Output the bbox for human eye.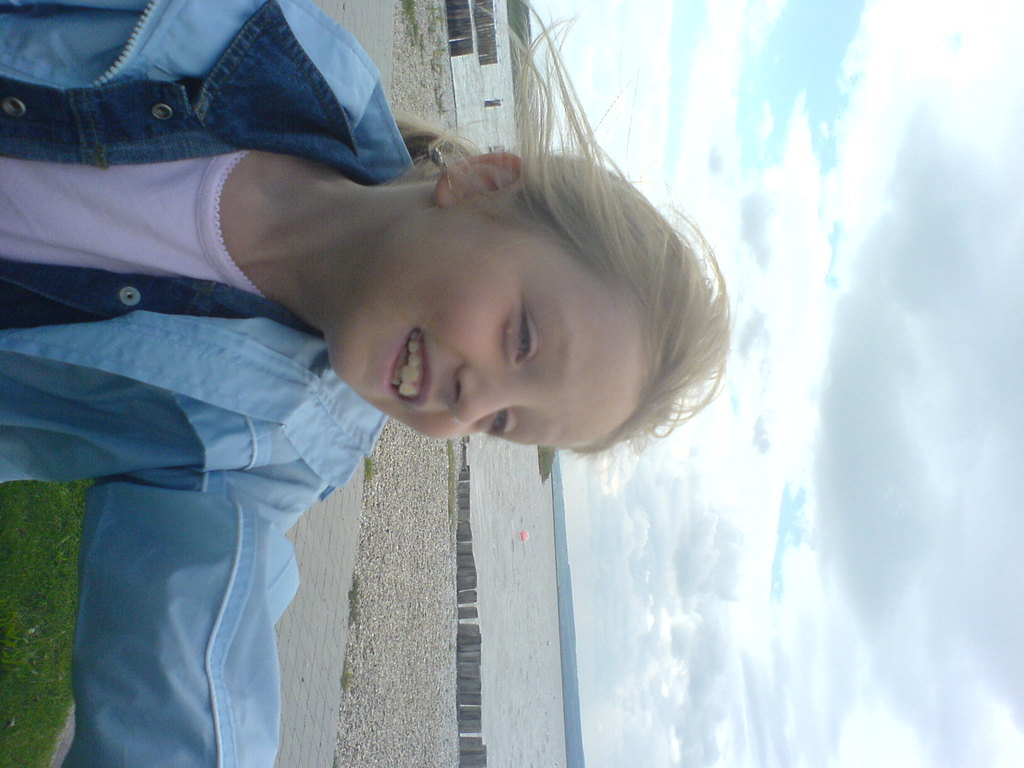
[483, 410, 515, 440].
